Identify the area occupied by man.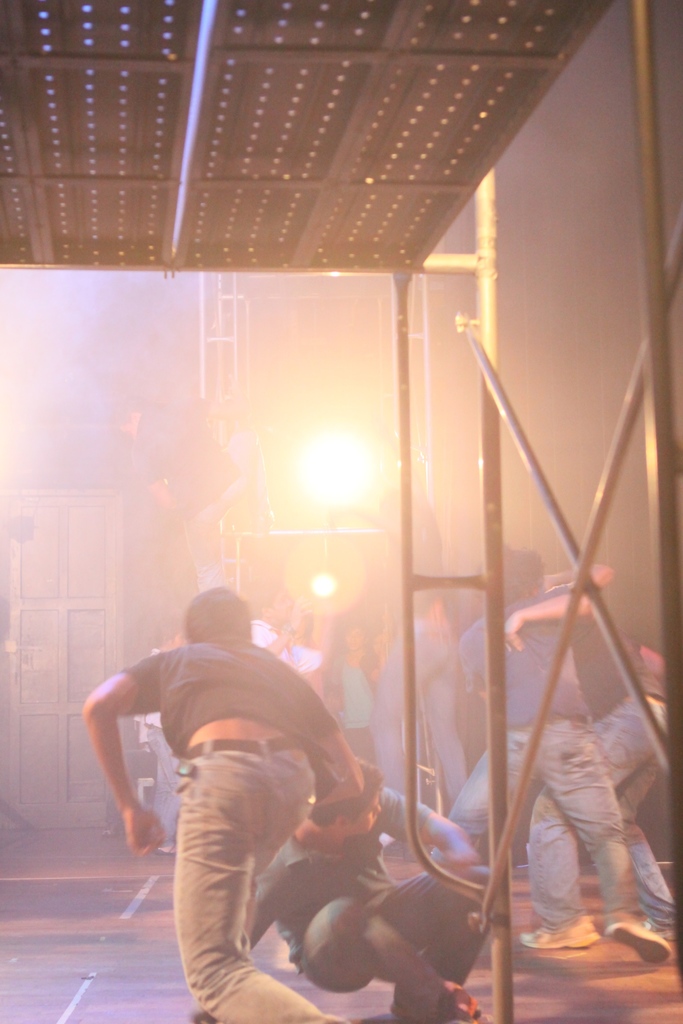
Area: [447, 543, 668, 958].
